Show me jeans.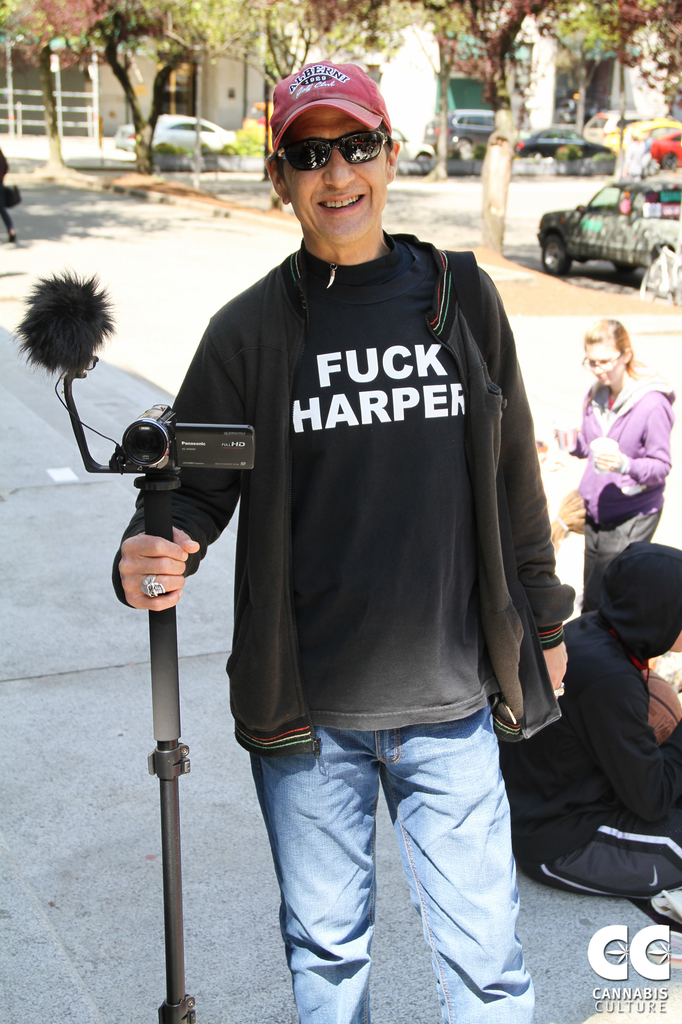
jeans is here: BBox(273, 691, 539, 1023).
